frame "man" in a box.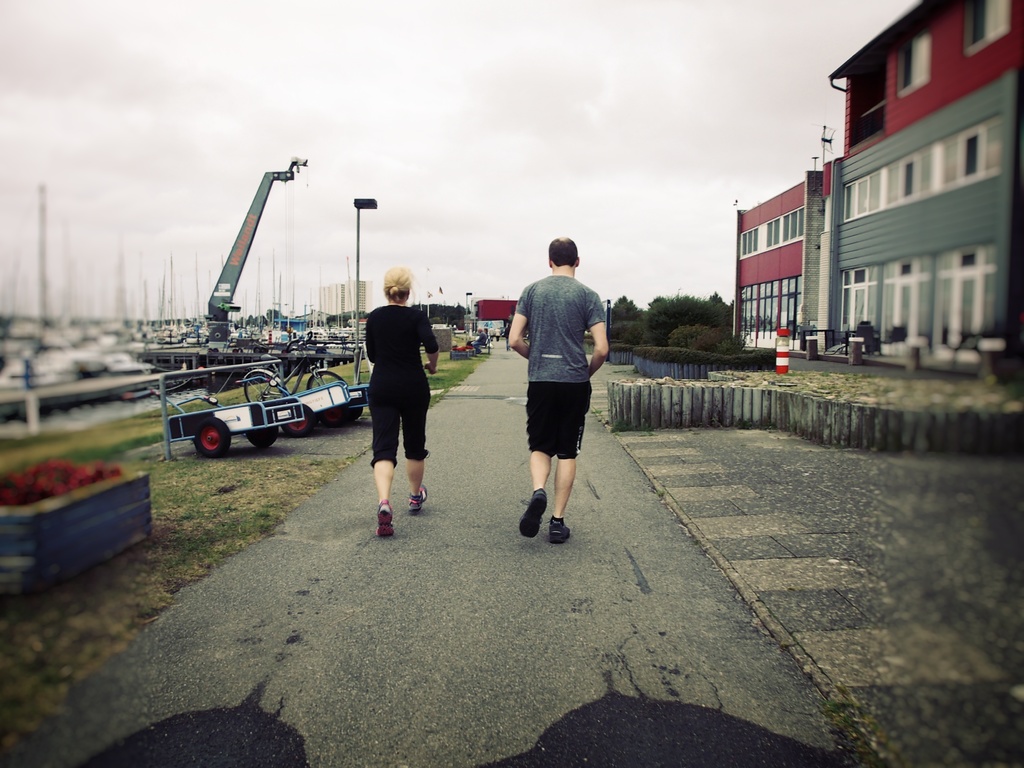
Rect(504, 244, 609, 548).
